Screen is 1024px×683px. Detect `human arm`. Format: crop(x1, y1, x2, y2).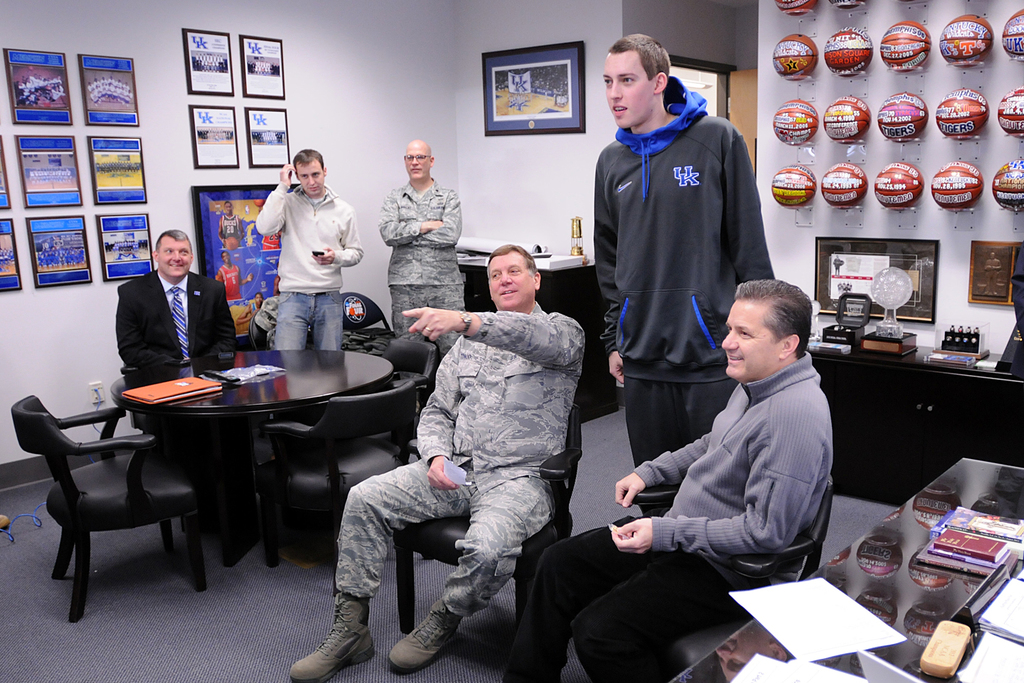
crop(636, 391, 824, 583).
